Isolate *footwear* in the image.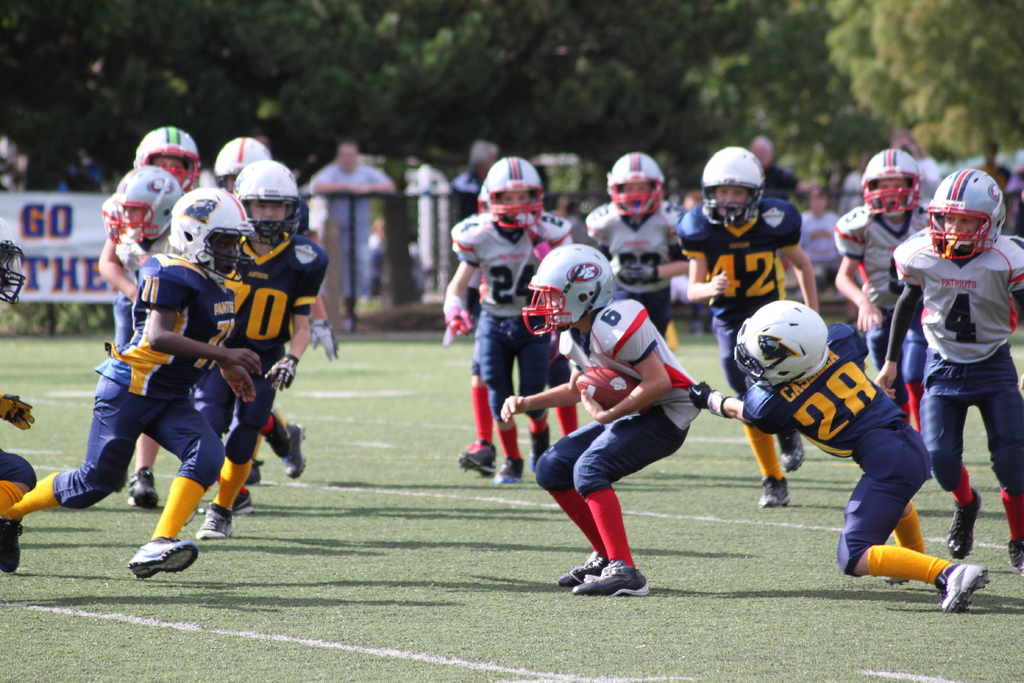
Isolated region: <box>1,520,24,572</box>.
